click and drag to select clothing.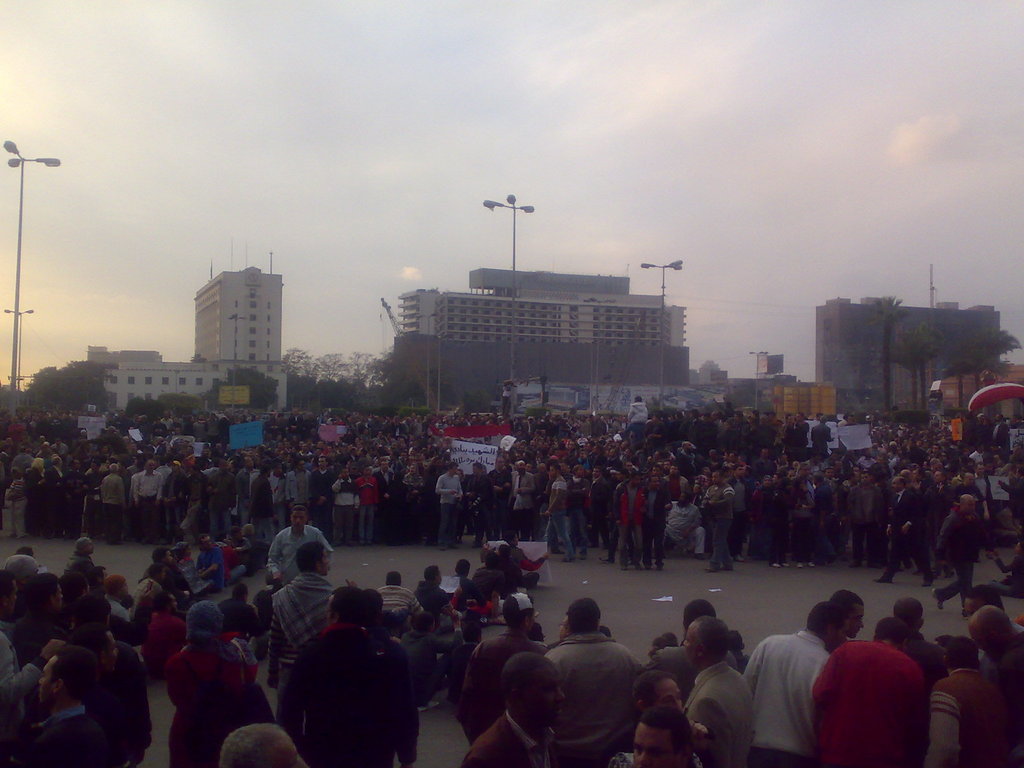
Selection: bbox=(461, 633, 535, 740).
